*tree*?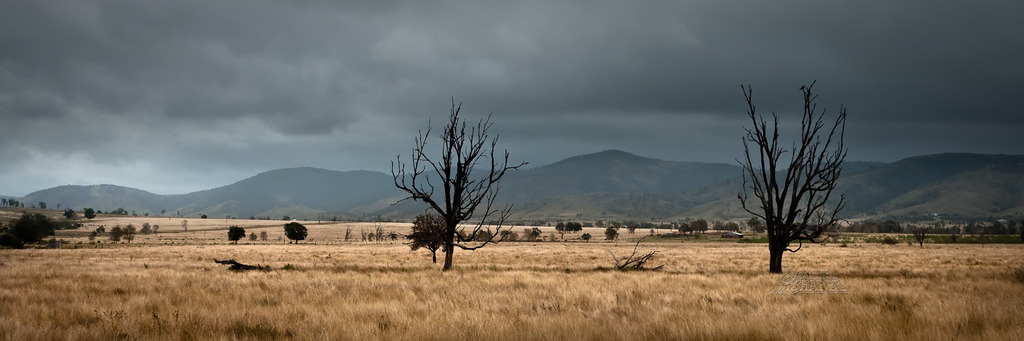
406/209/451/267
